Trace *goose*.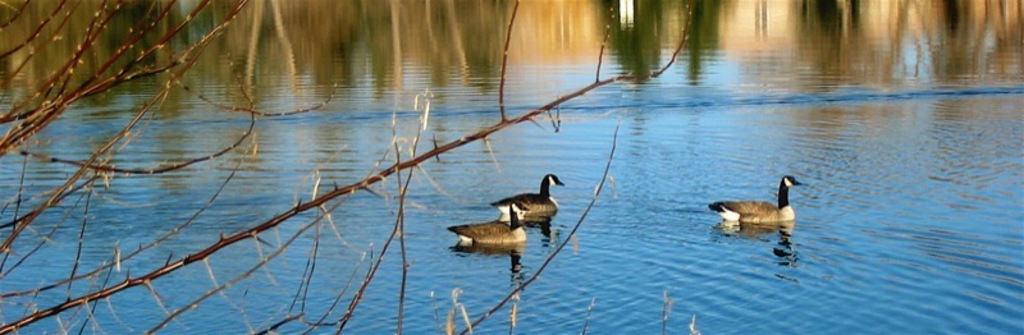
Traced to <bbox>705, 168, 812, 237</bbox>.
